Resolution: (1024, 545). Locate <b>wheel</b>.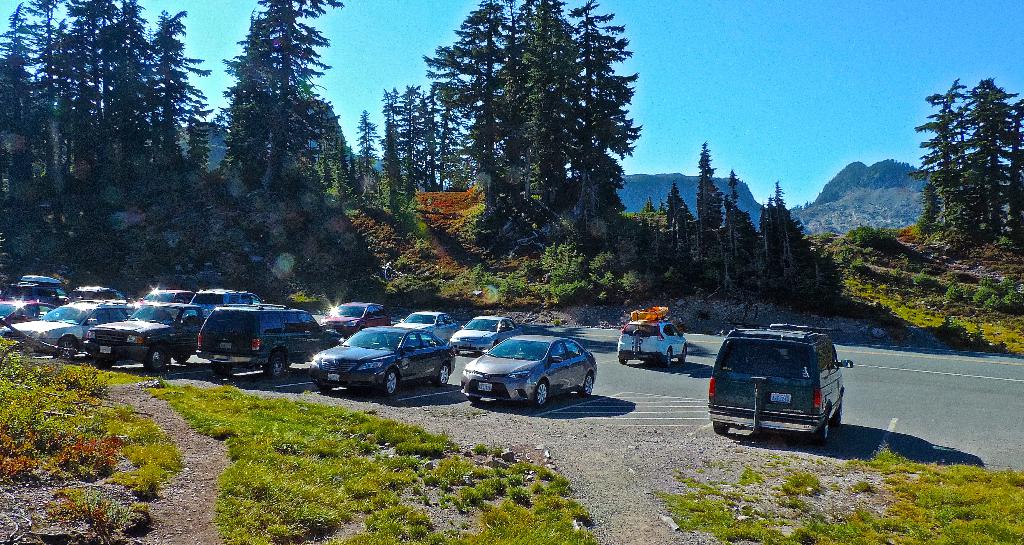
bbox(147, 345, 164, 377).
